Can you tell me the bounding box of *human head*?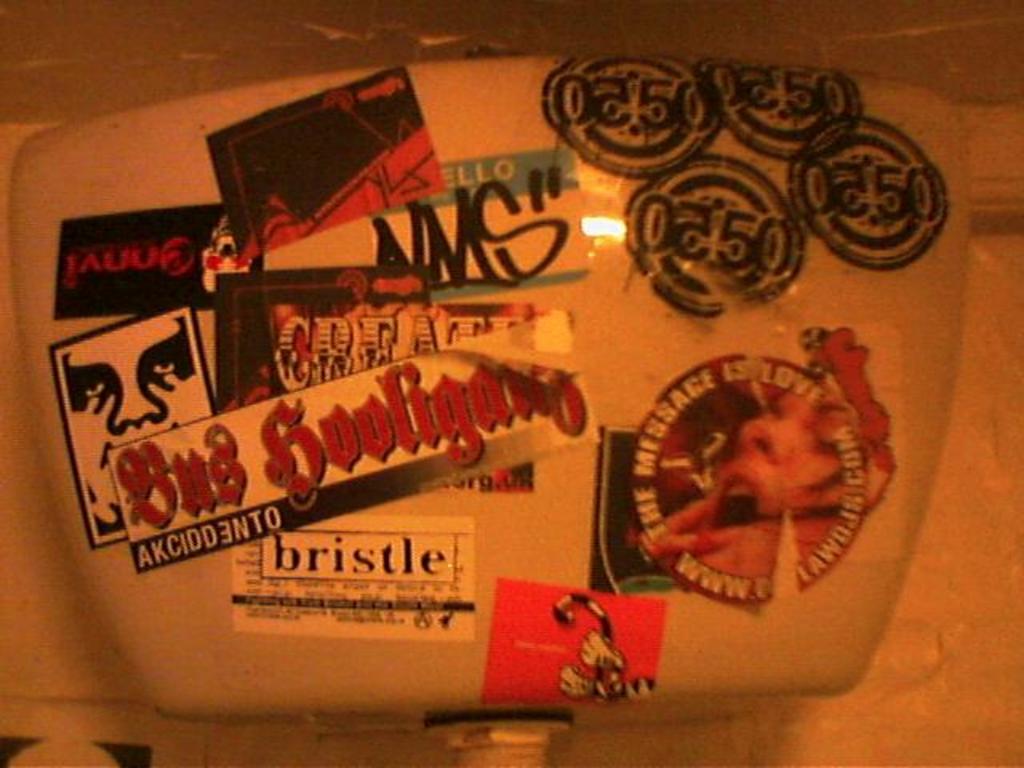
<bbox>70, 328, 205, 522</bbox>.
